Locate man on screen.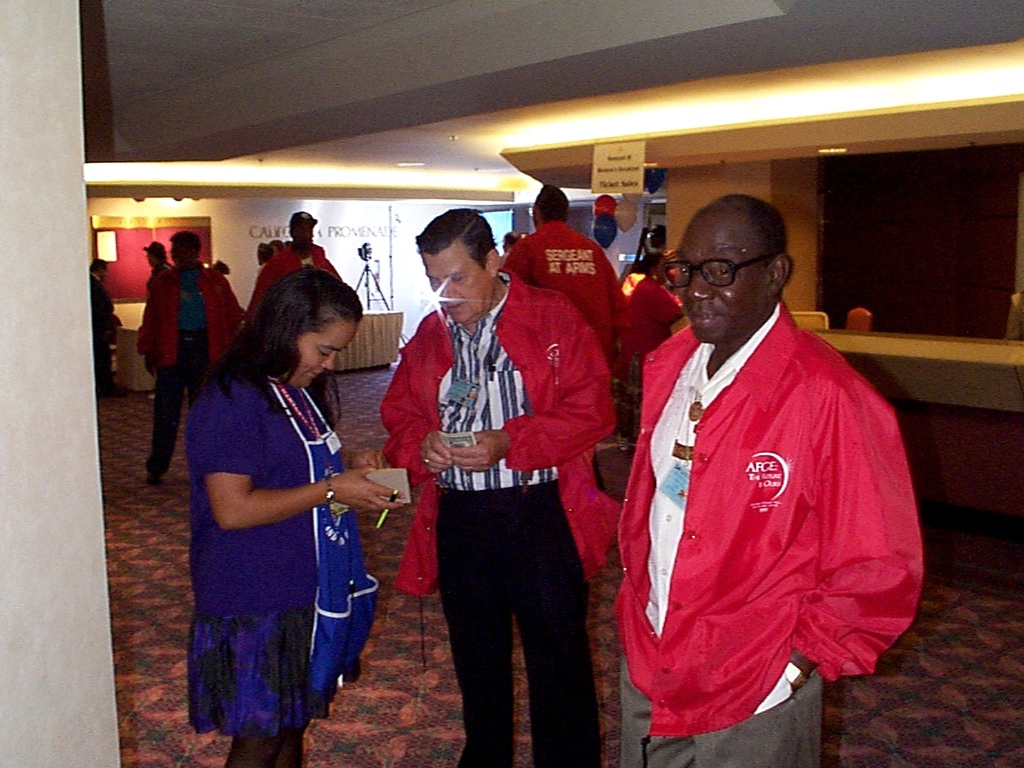
On screen at <bbox>378, 208, 614, 762</bbox>.
